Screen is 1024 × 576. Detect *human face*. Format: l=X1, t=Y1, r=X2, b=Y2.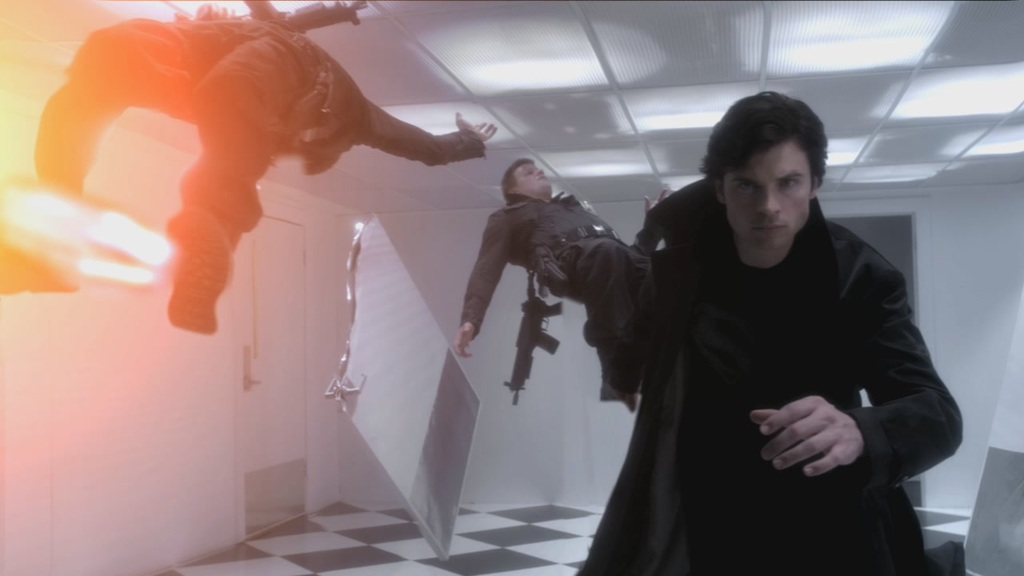
l=512, t=160, r=553, b=194.
